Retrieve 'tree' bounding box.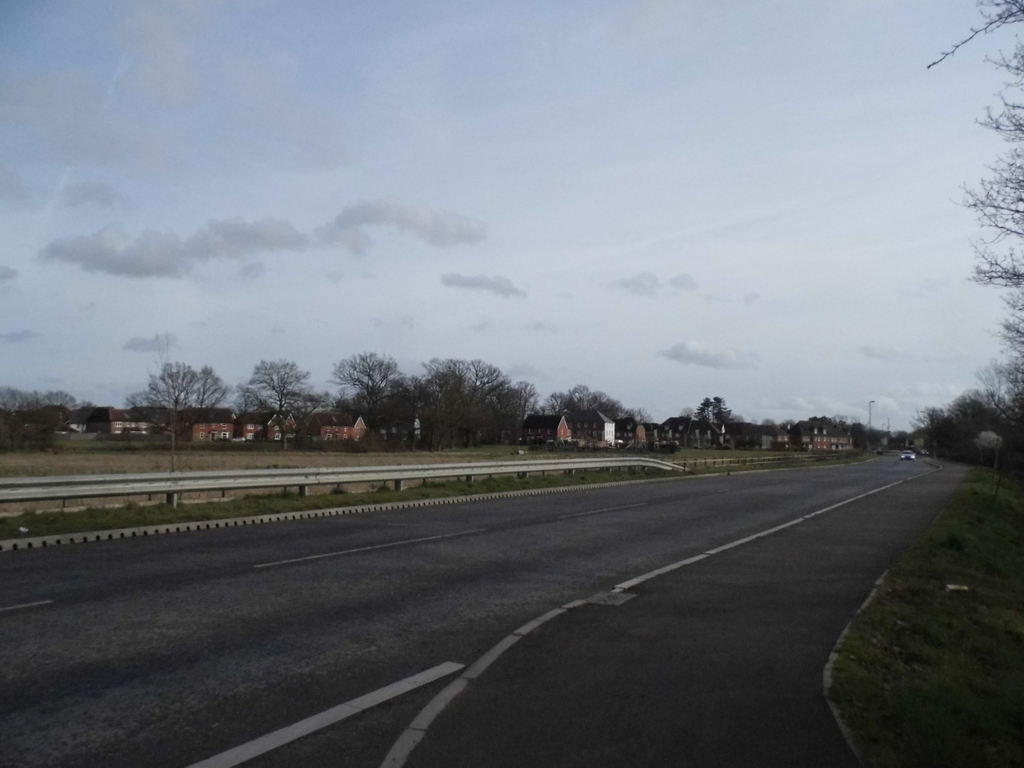
Bounding box: [232, 355, 319, 444].
